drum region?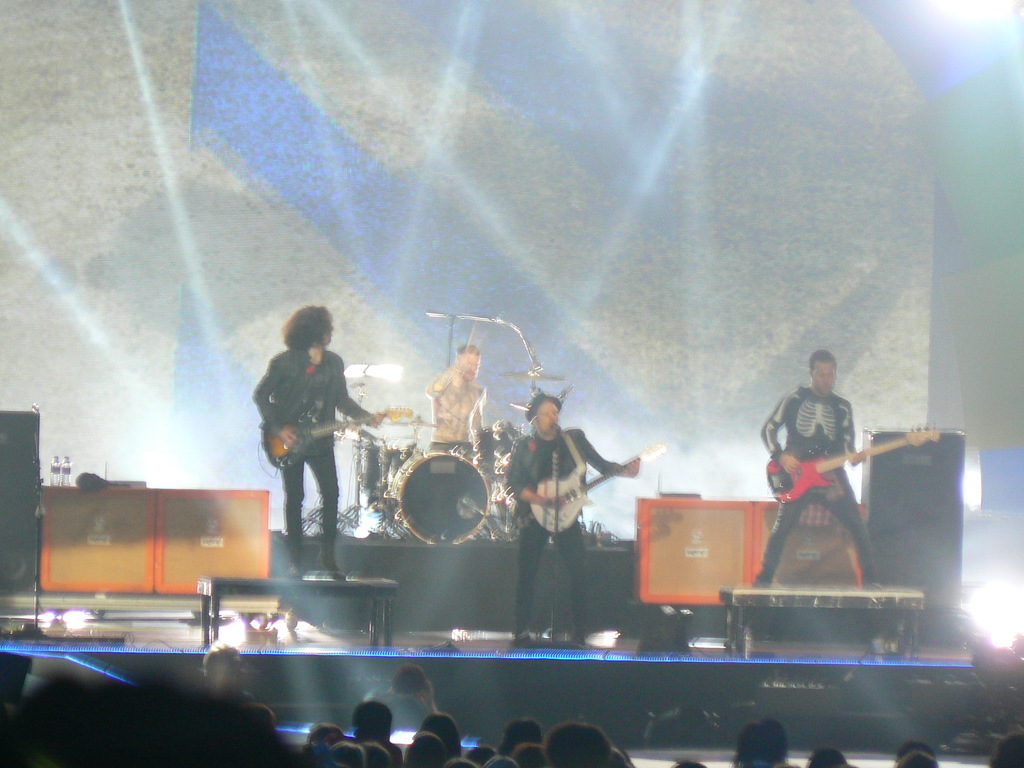
(left=391, top=450, right=483, bottom=545)
